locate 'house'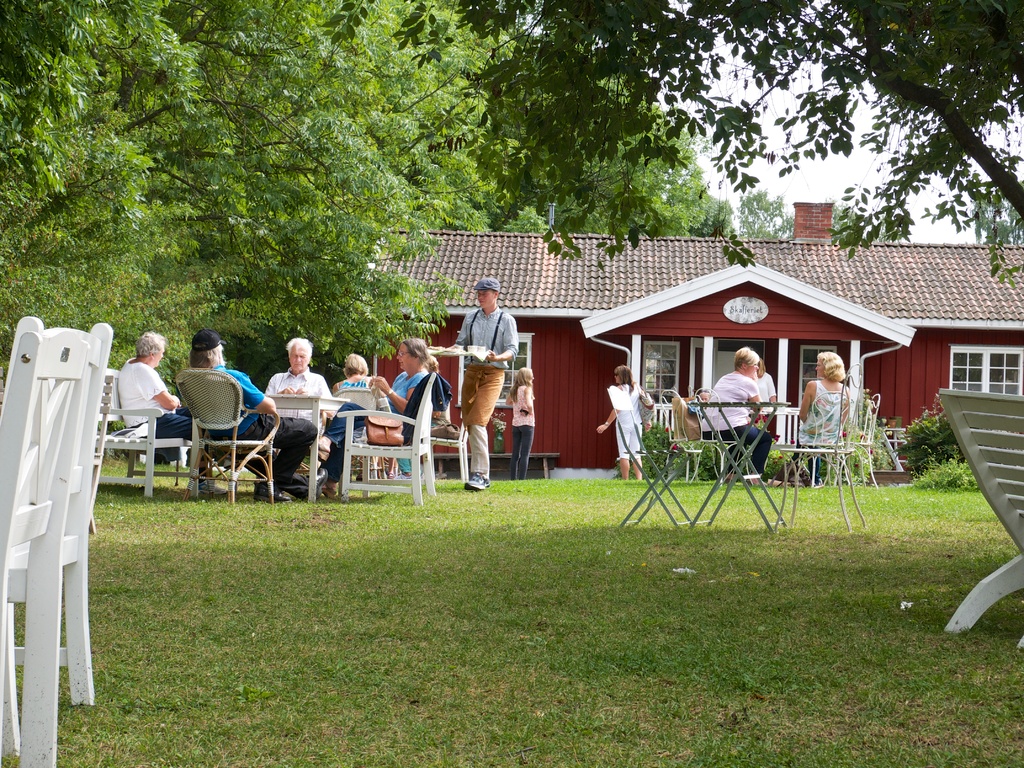
bbox=[352, 206, 1023, 474]
